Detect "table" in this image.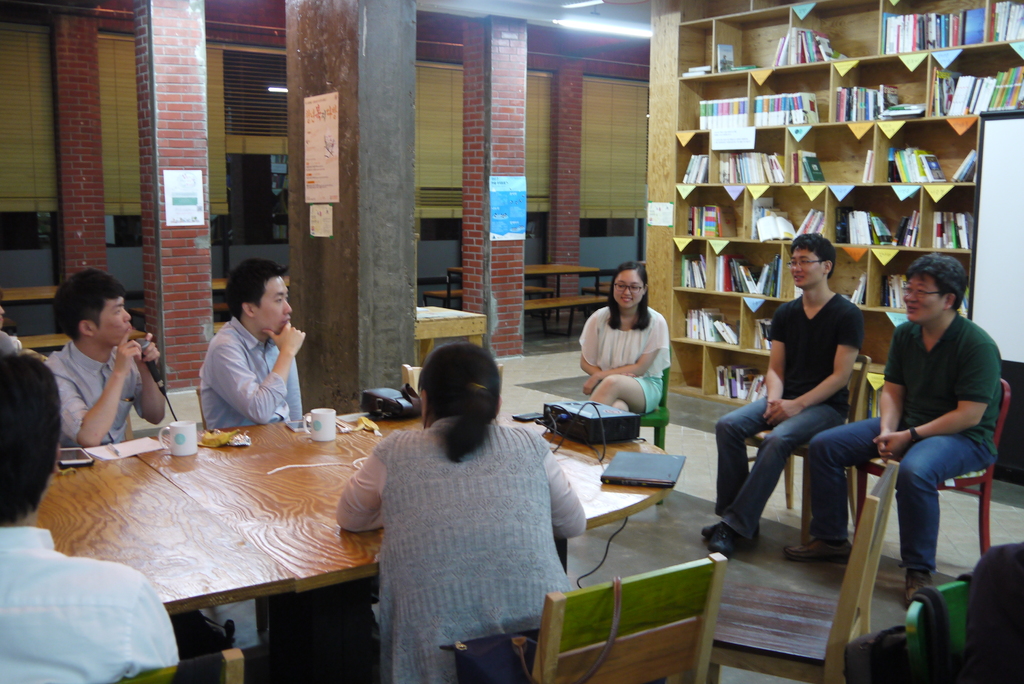
Detection: 36,416,671,647.
